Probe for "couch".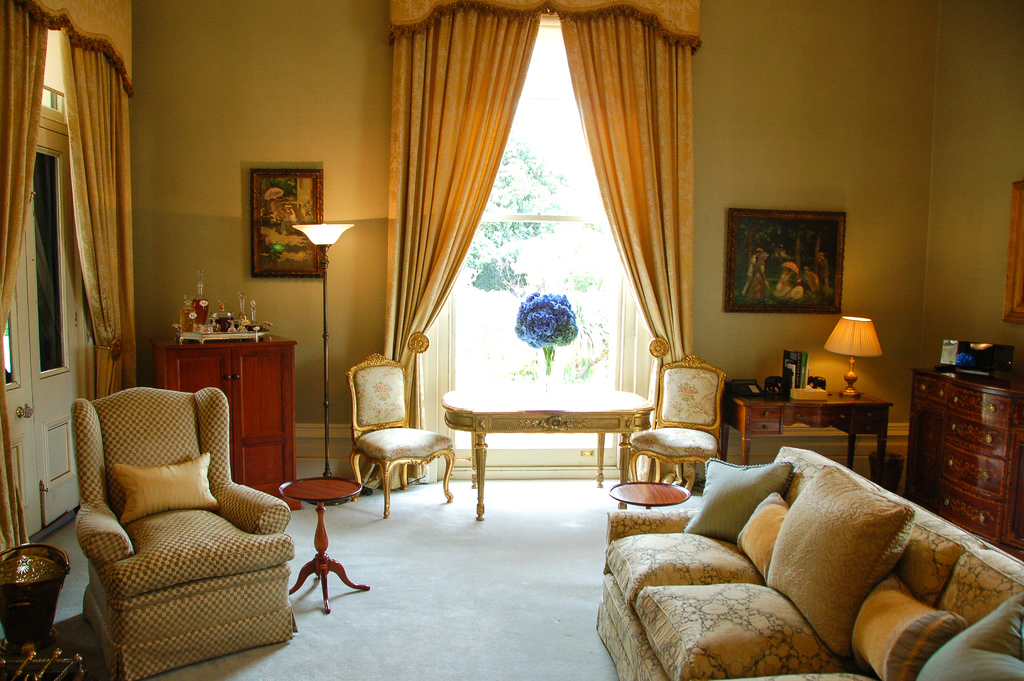
Probe result: bbox=[598, 447, 1023, 680].
